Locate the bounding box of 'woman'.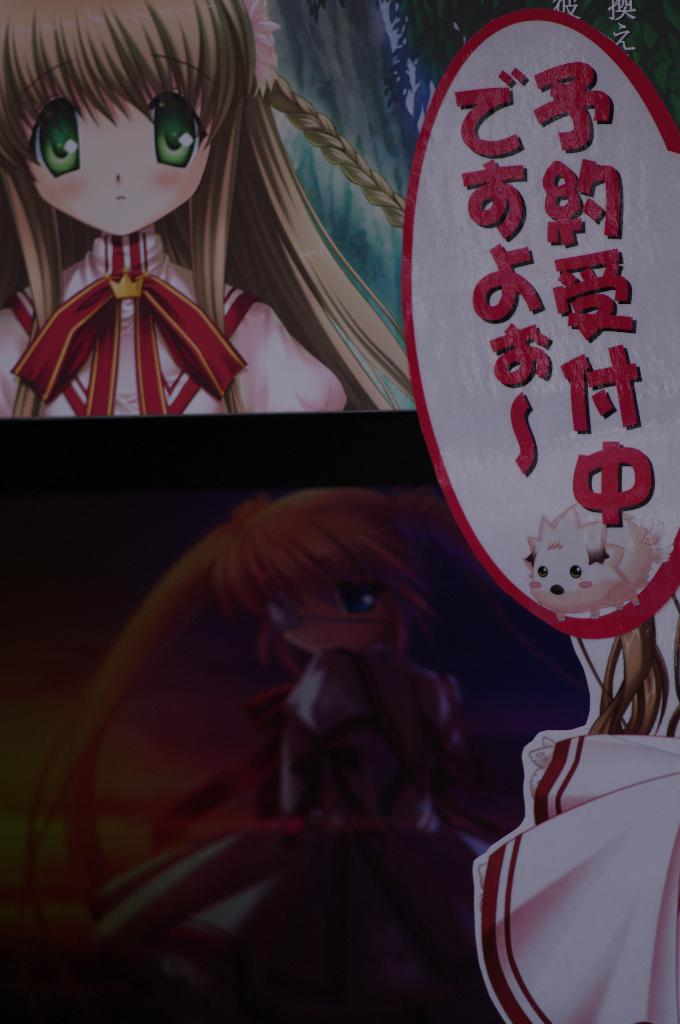
Bounding box: [0, 0, 402, 417].
